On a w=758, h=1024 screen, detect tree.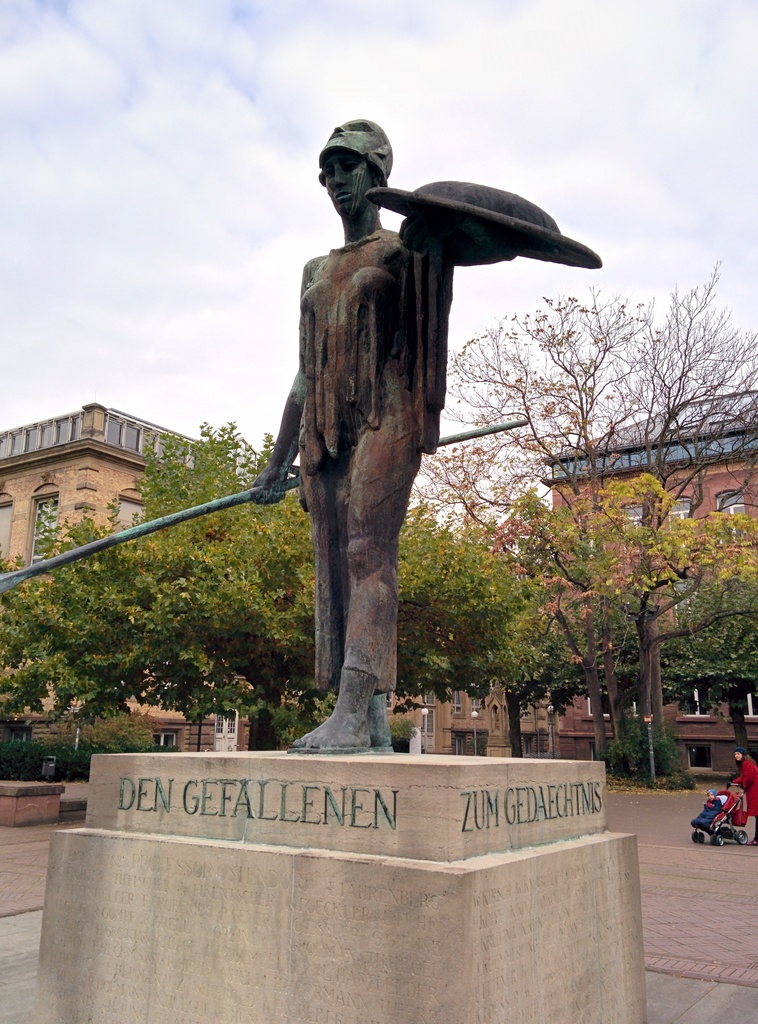
crop(0, 428, 552, 732).
